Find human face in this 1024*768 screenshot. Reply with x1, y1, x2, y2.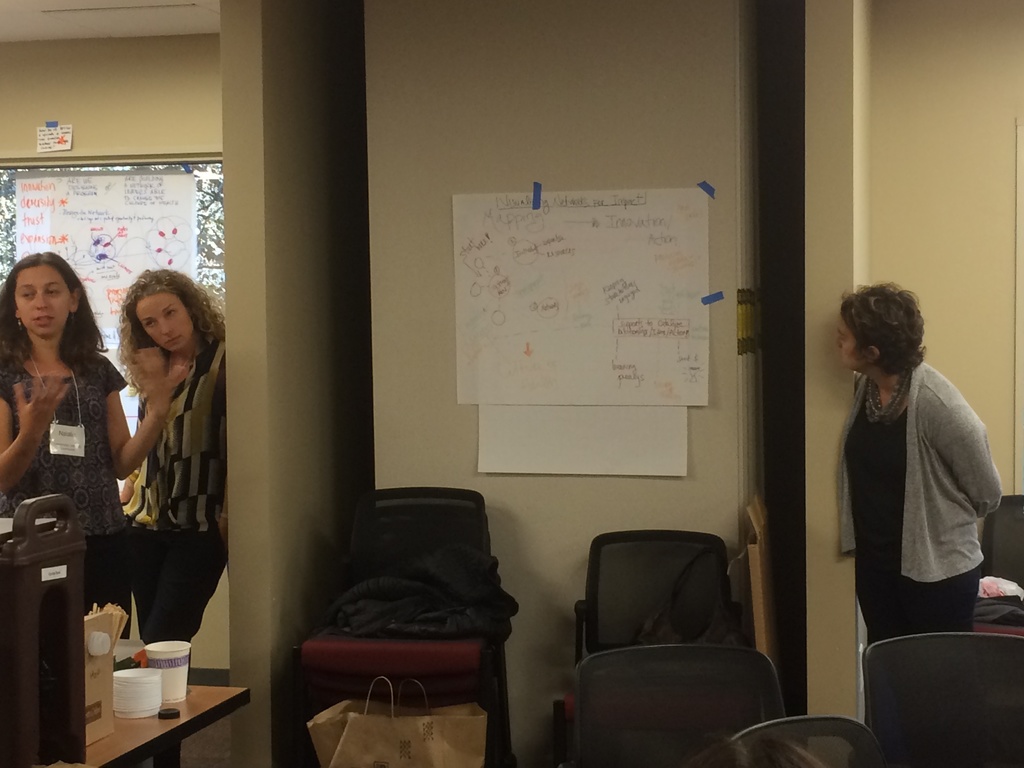
834, 314, 868, 367.
